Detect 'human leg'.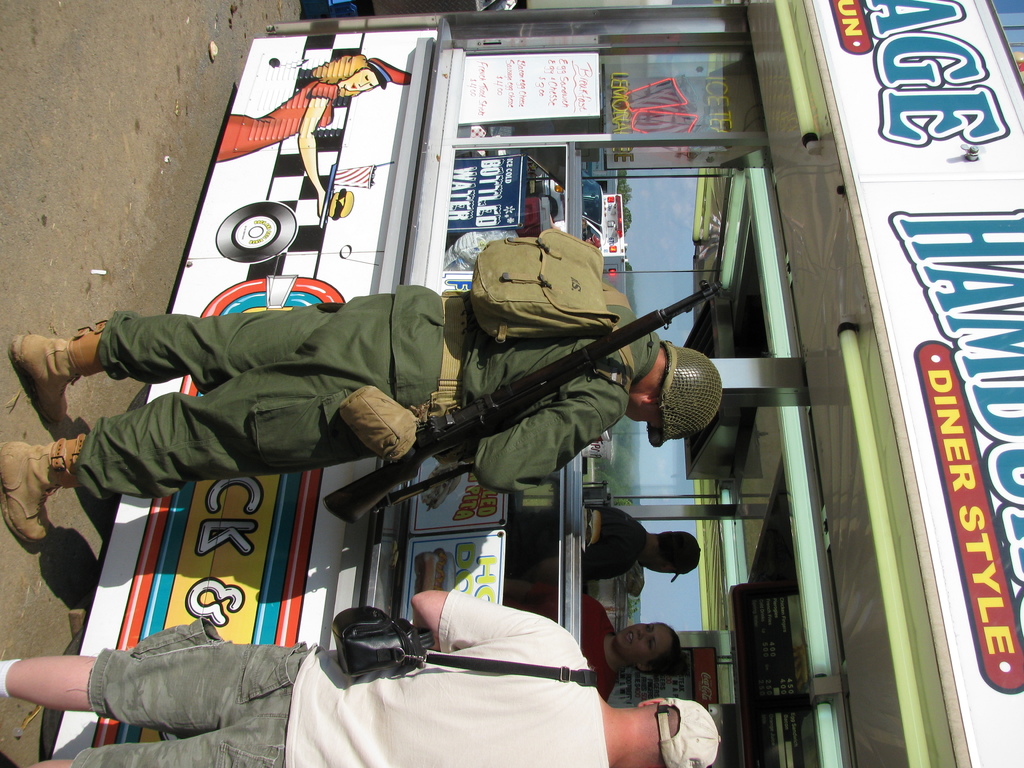
Detected at <region>0, 343, 403, 550</region>.
